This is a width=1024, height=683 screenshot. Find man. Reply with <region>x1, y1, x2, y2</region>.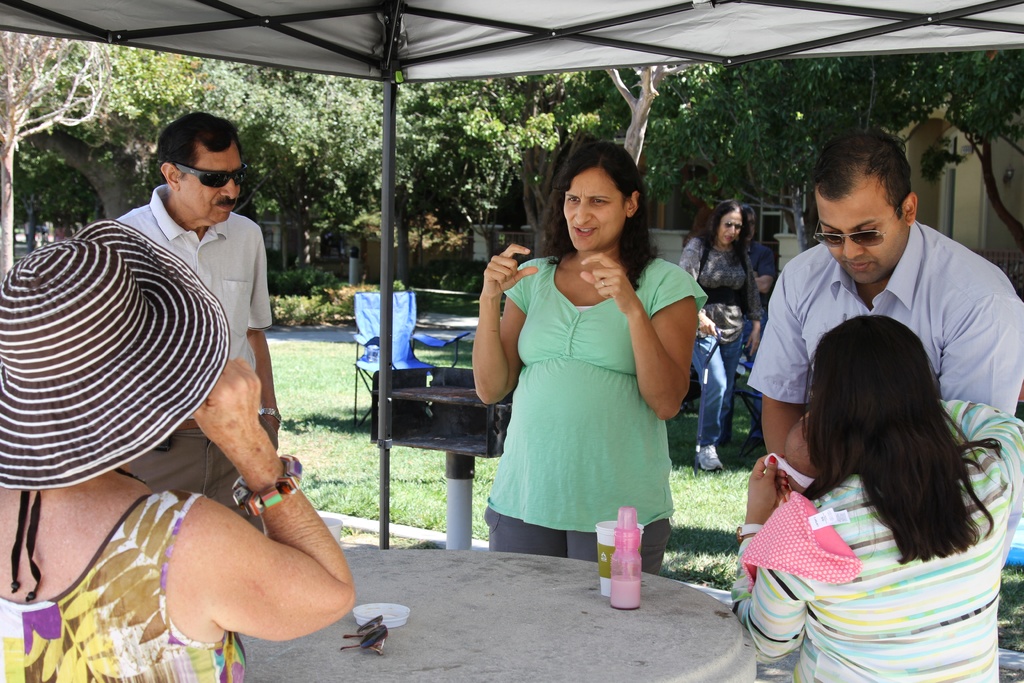
<region>111, 111, 282, 541</region>.
